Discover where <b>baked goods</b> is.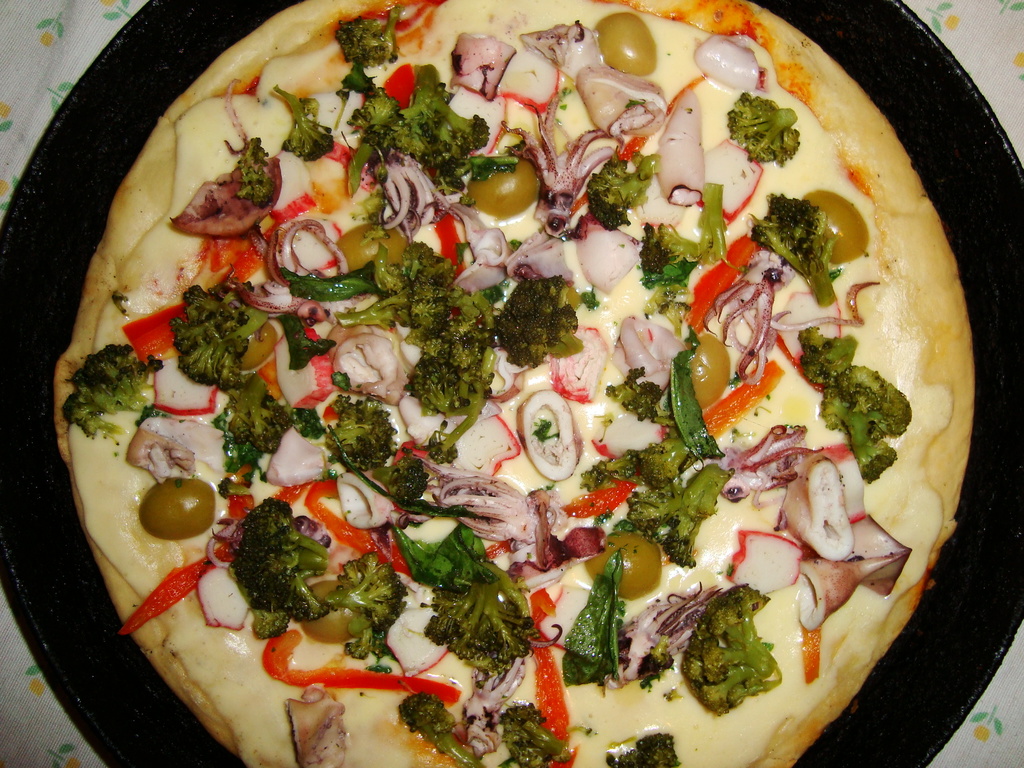
Discovered at {"x1": 40, "y1": 0, "x2": 975, "y2": 767}.
